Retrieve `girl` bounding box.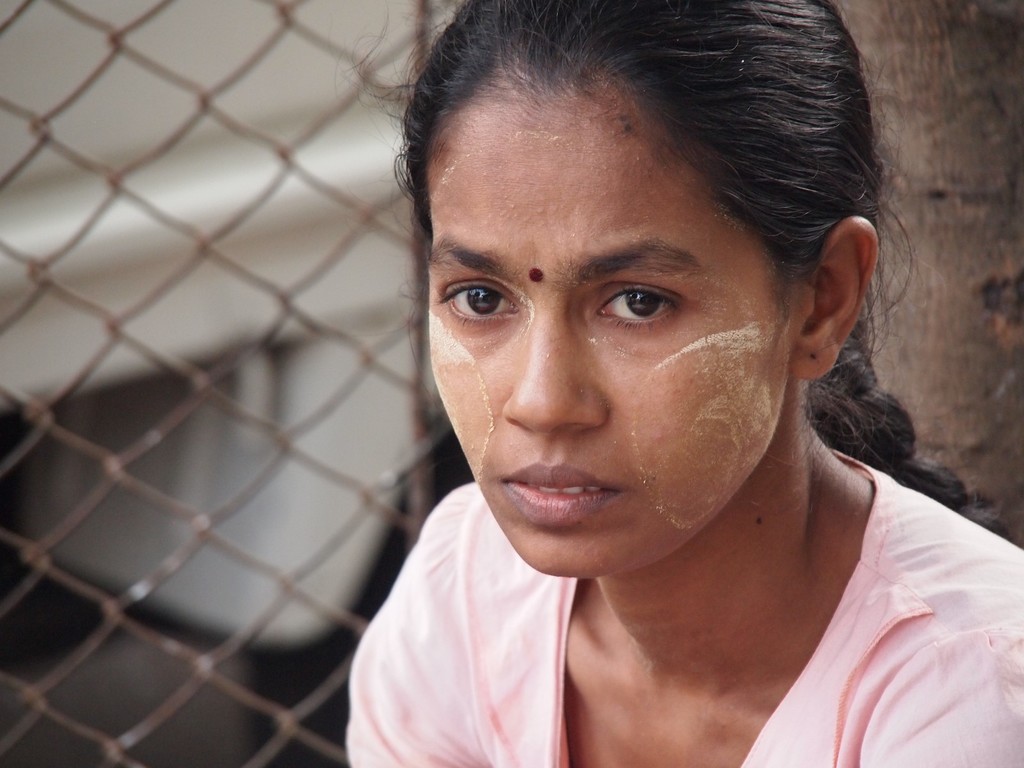
Bounding box: (left=351, top=0, right=1023, bottom=767).
